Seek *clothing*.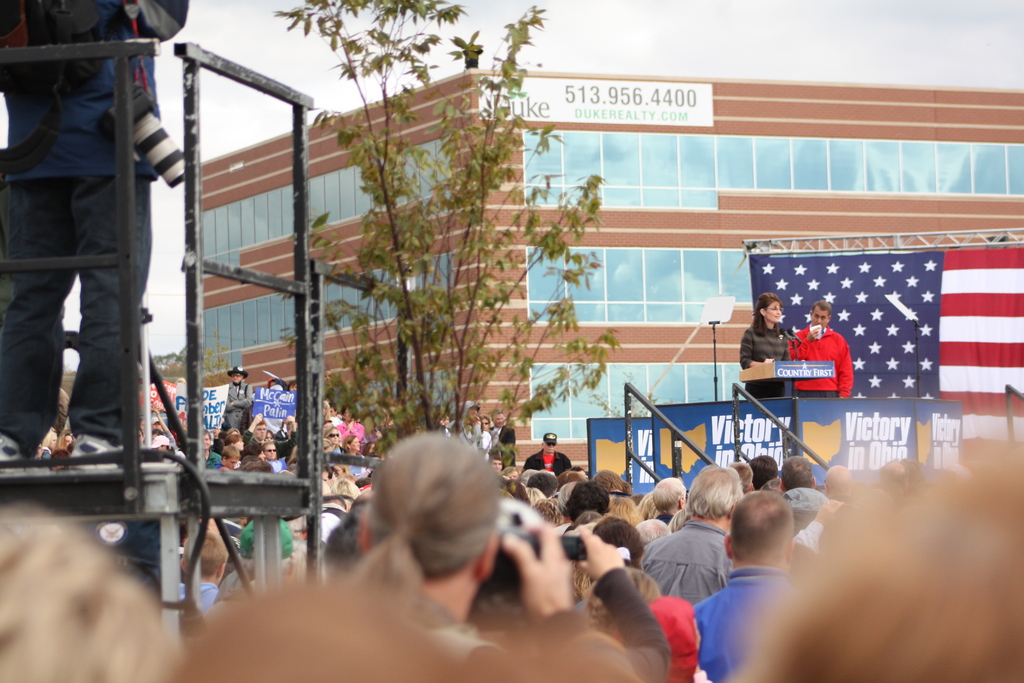
[x1=336, y1=422, x2=368, y2=452].
